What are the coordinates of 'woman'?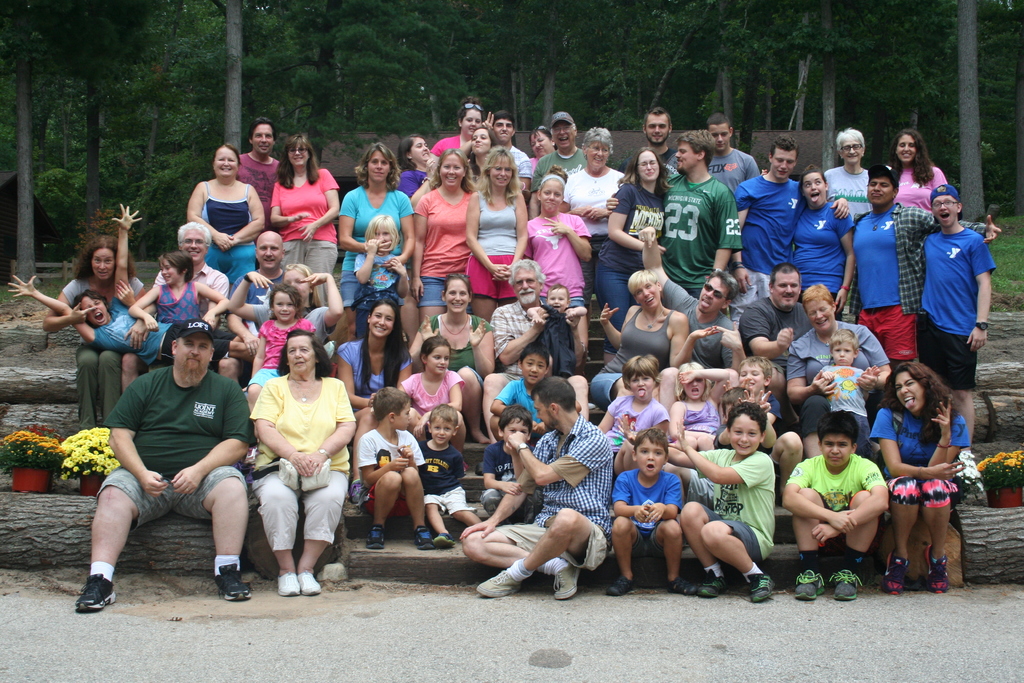
868/361/970/594.
